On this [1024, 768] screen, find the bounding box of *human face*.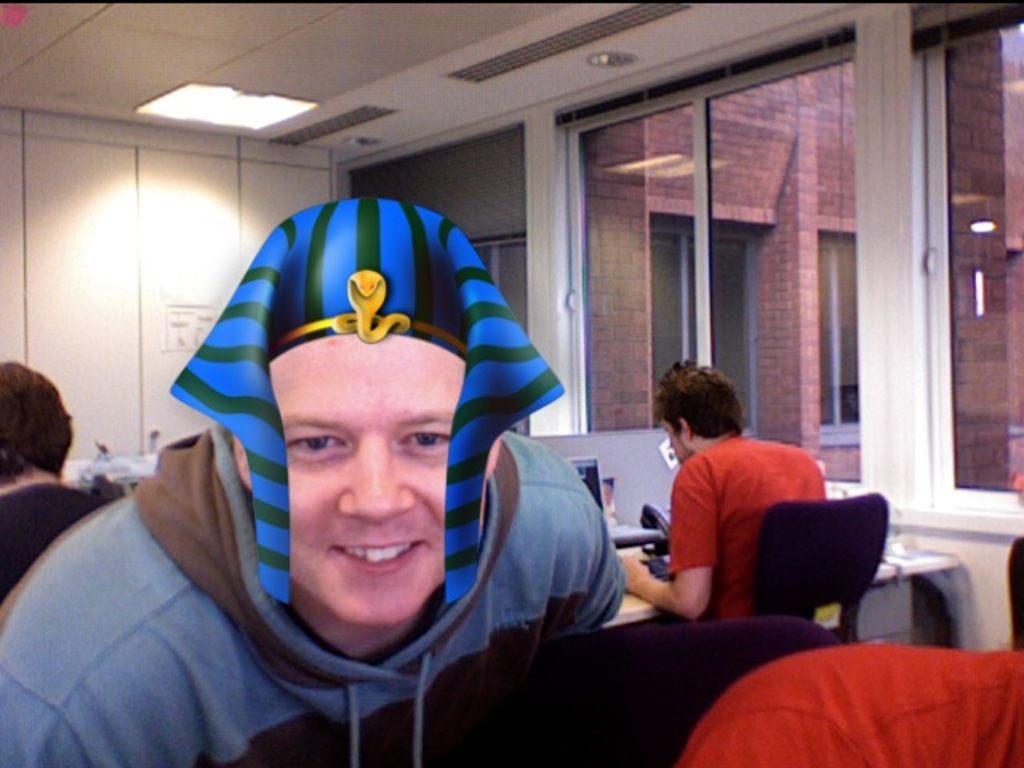
Bounding box: Rect(242, 326, 467, 622).
